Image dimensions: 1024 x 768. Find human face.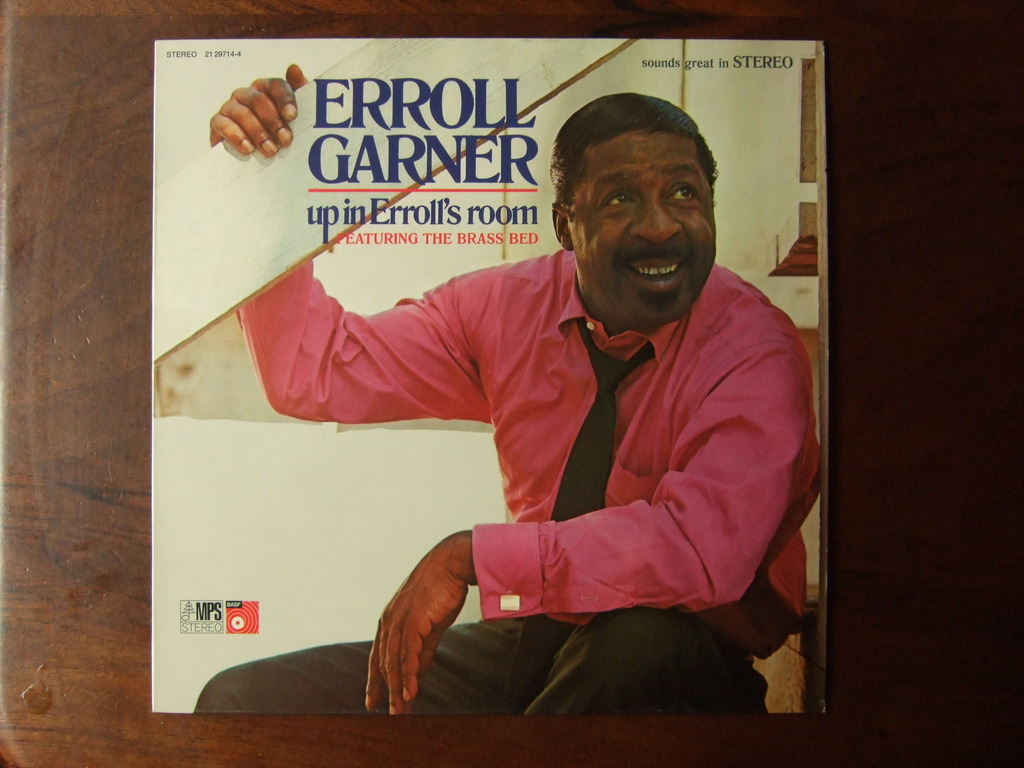
[x1=575, y1=131, x2=715, y2=328].
